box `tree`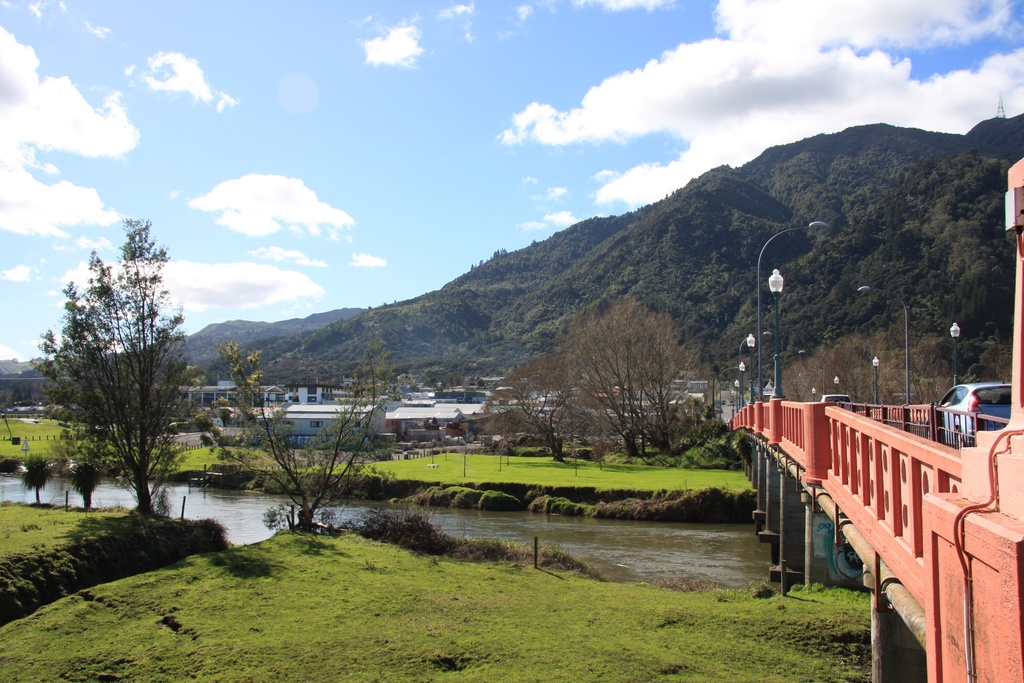
BBox(15, 452, 50, 509)
